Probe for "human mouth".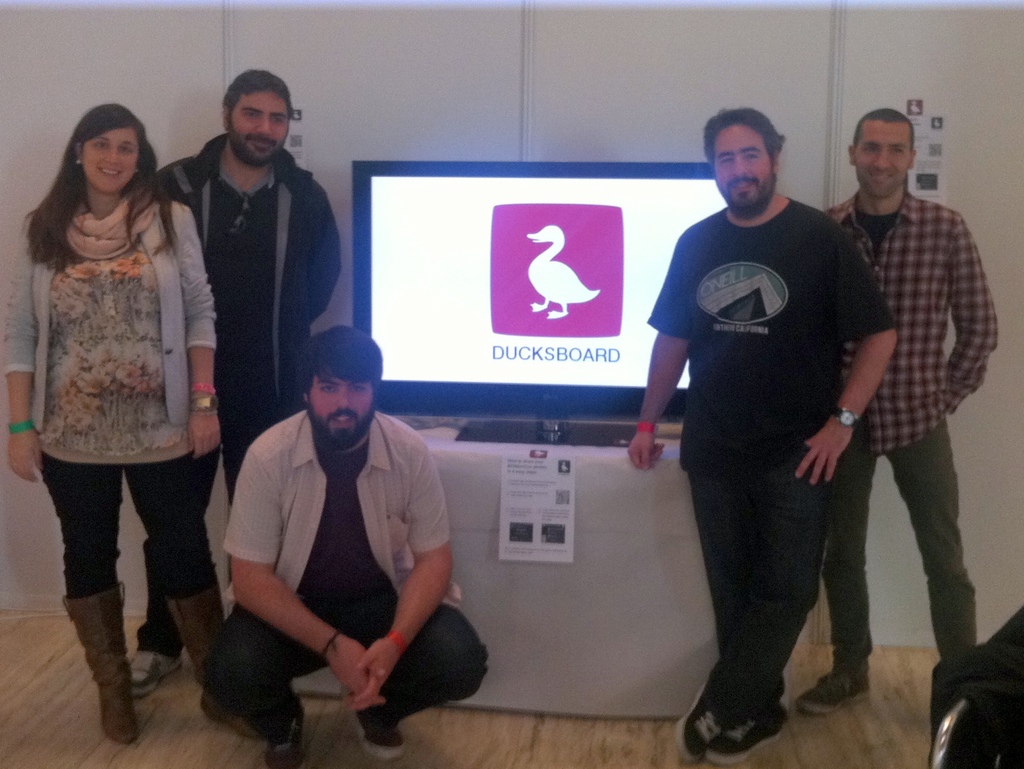
Probe result: (left=99, top=169, right=120, bottom=178).
